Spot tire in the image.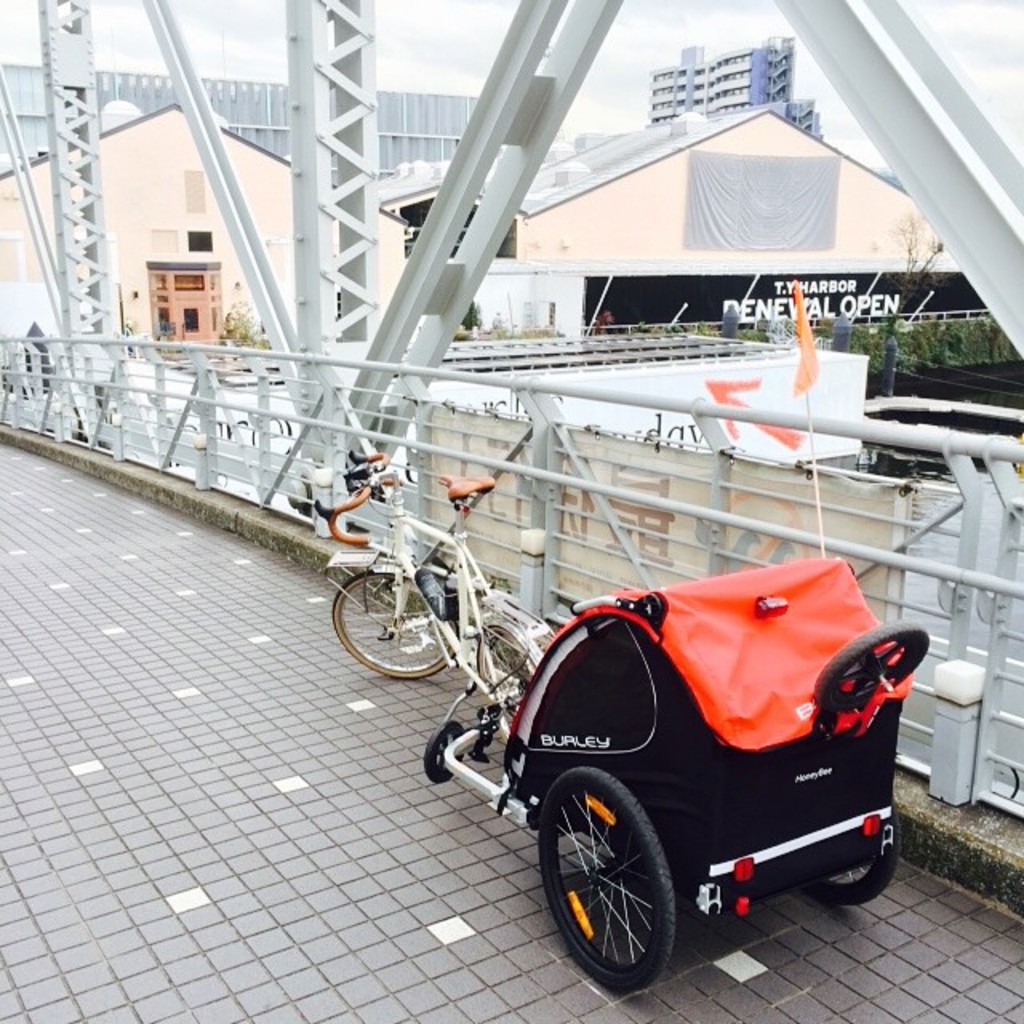
tire found at rect(803, 821, 907, 901).
